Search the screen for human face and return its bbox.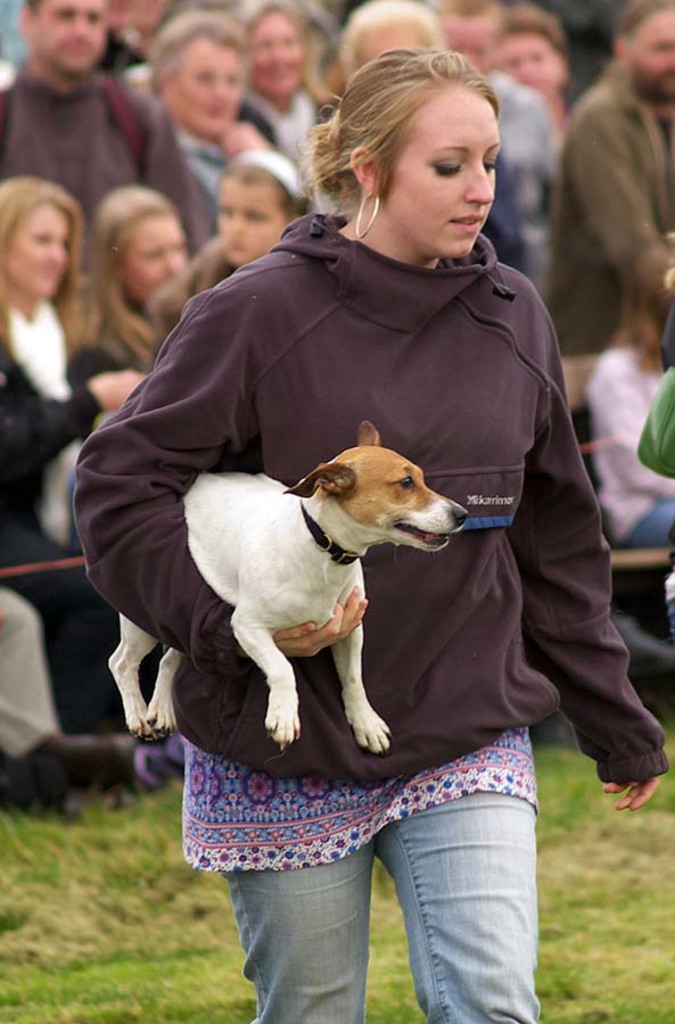
Found: 116, 213, 178, 320.
